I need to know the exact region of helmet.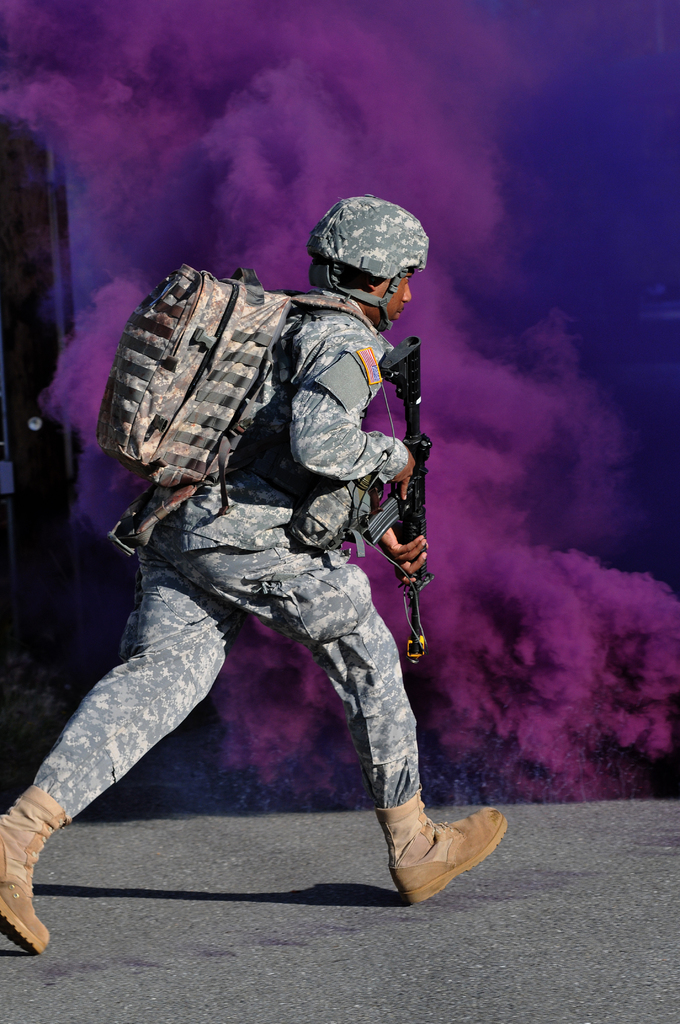
Region: bbox(311, 197, 435, 335).
